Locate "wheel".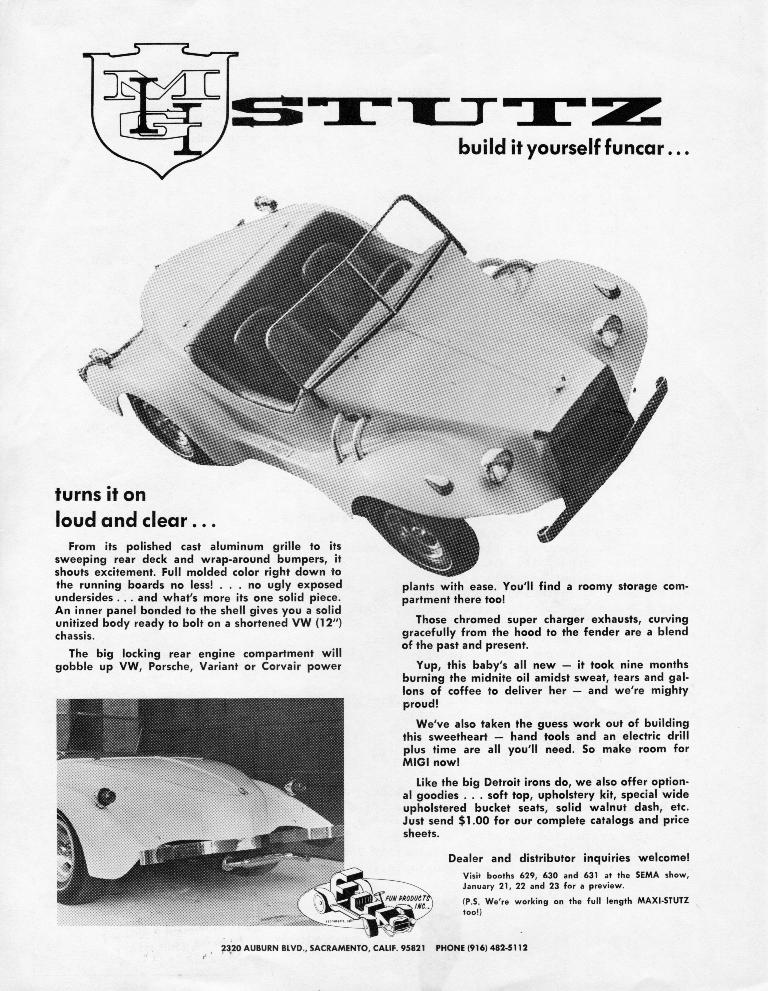
Bounding box: [128, 394, 212, 463].
